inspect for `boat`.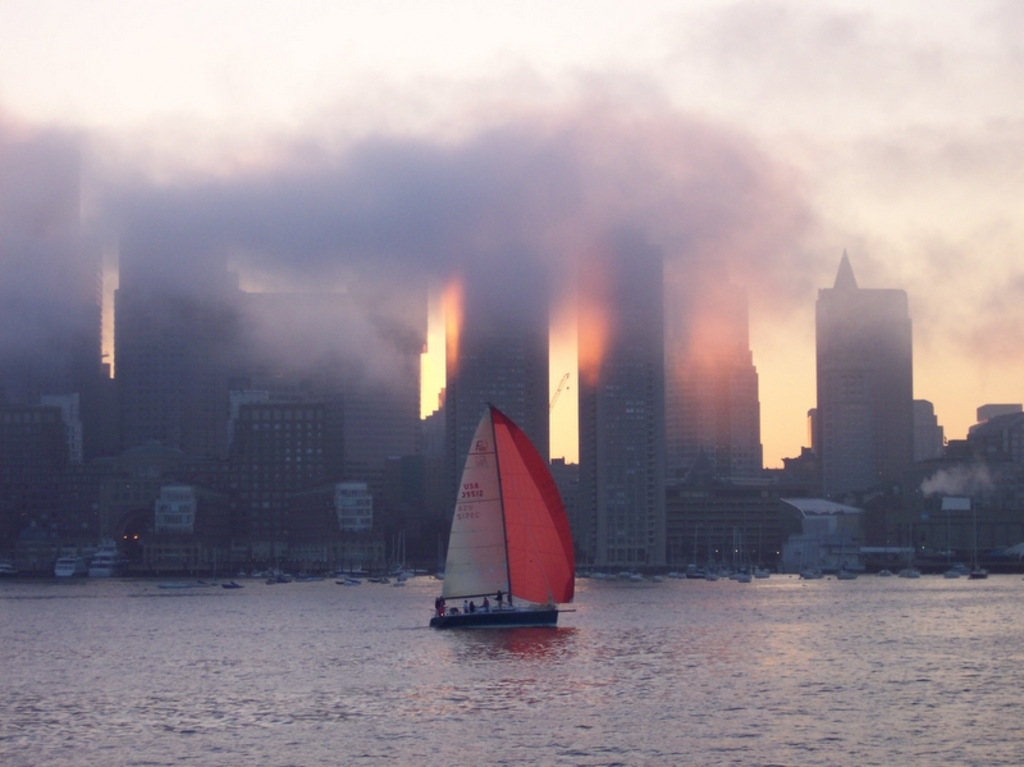
Inspection: 708/566/723/579.
